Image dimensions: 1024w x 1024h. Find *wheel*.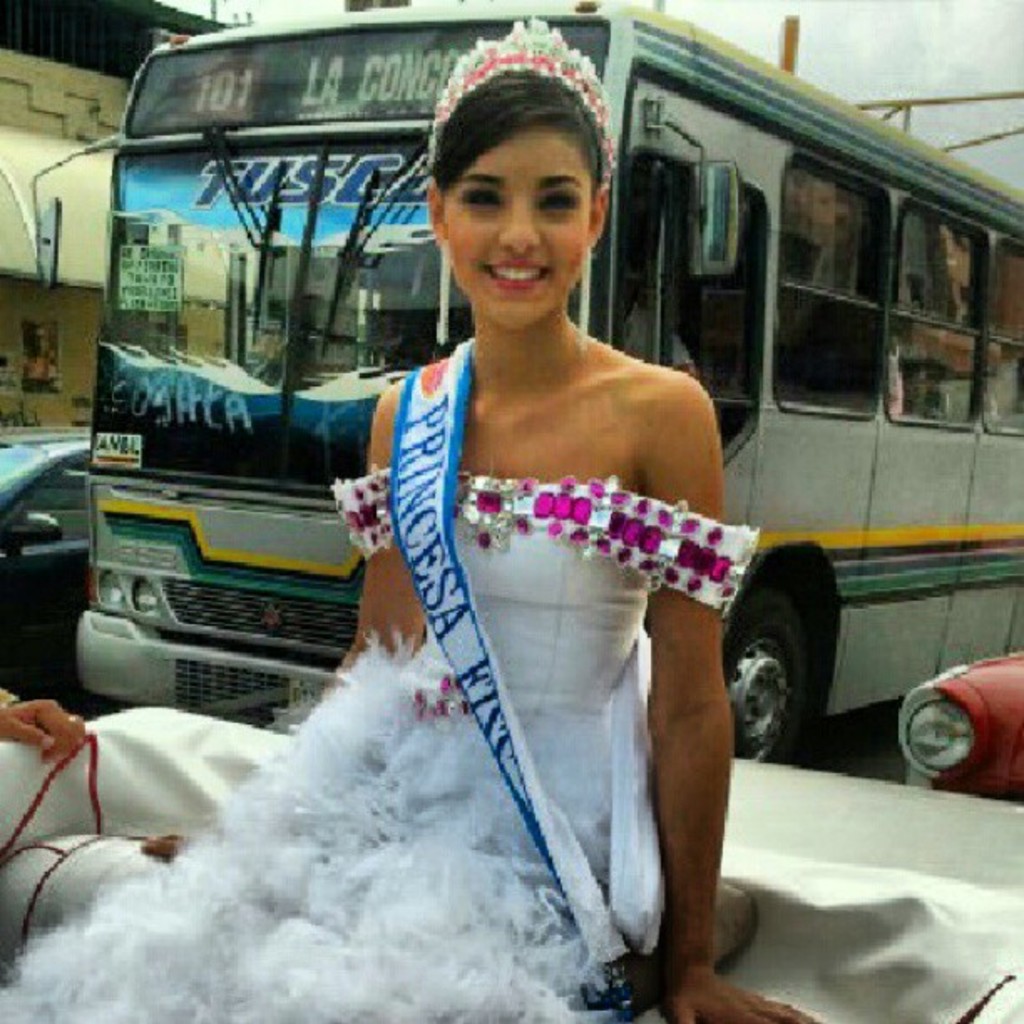
{"x1": 709, "y1": 574, "x2": 828, "y2": 763}.
